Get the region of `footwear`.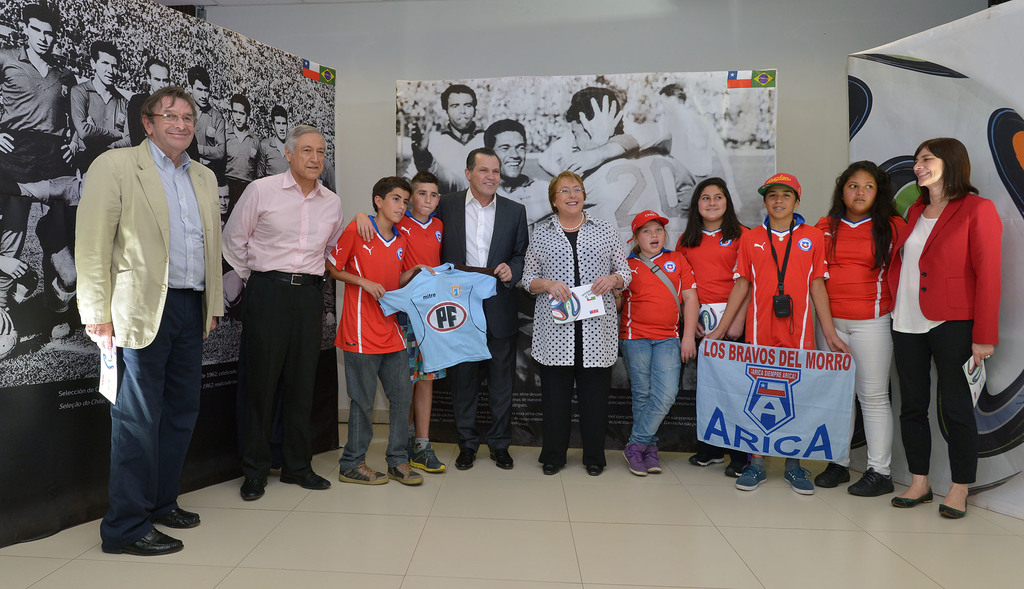
(x1=408, y1=441, x2=451, y2=472).
